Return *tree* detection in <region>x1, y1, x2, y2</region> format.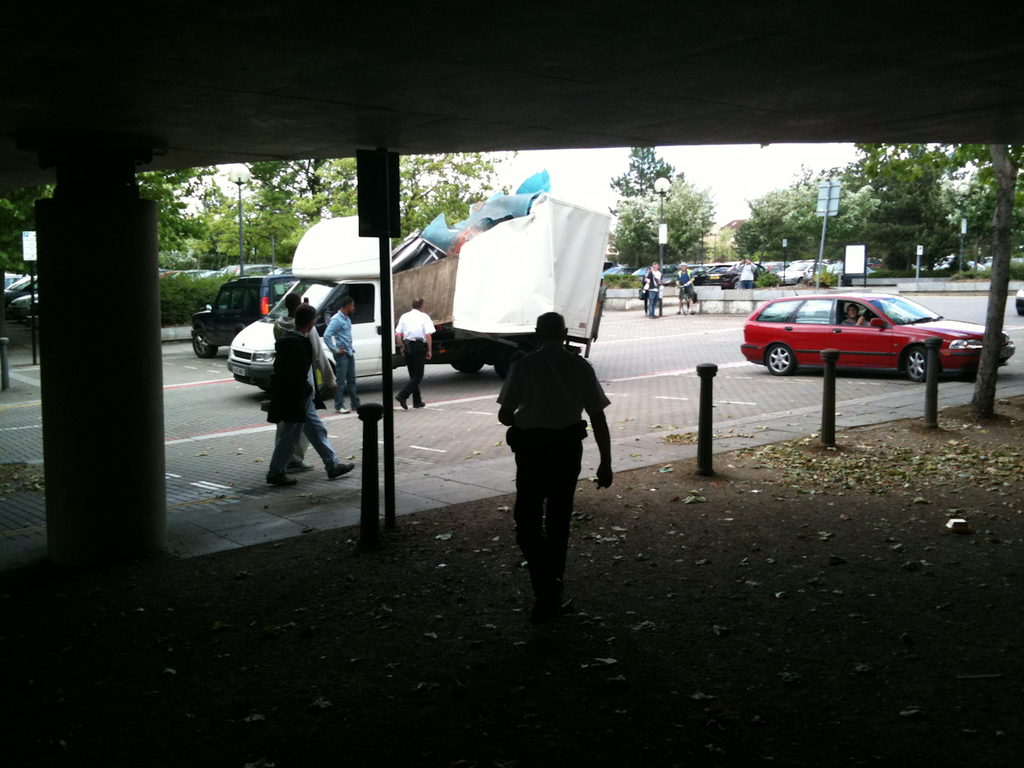
<region>134, 170, 182, 346</region>.
